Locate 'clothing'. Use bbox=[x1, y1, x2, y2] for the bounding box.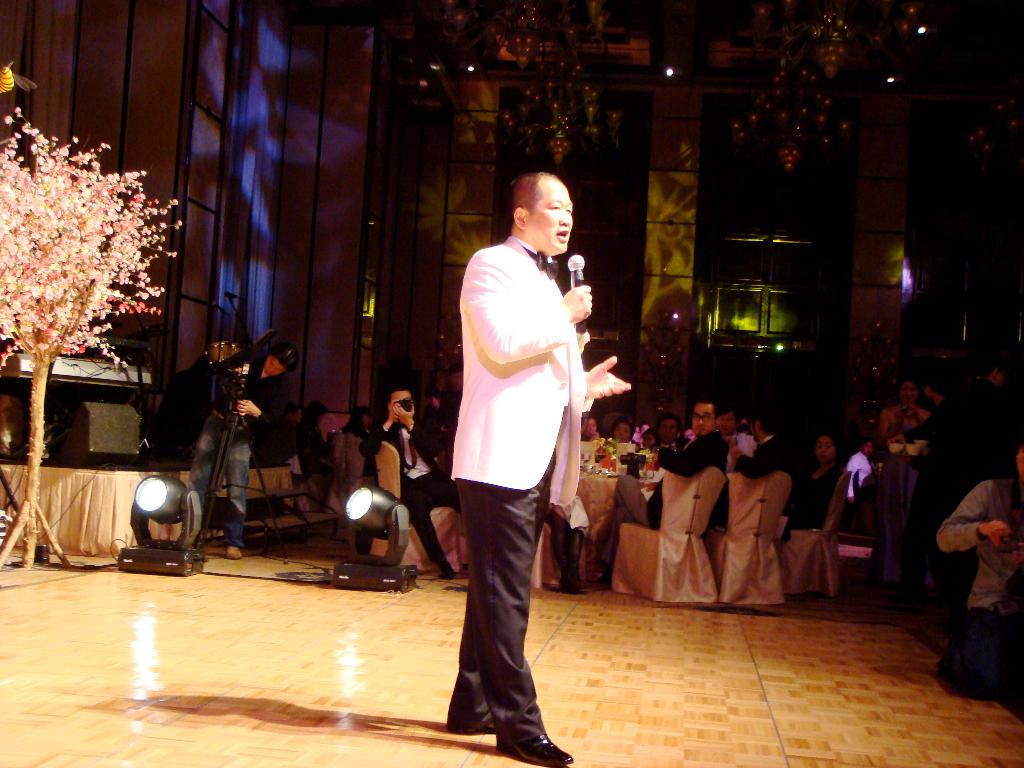
bbox=[716, 436, 788, 532].
